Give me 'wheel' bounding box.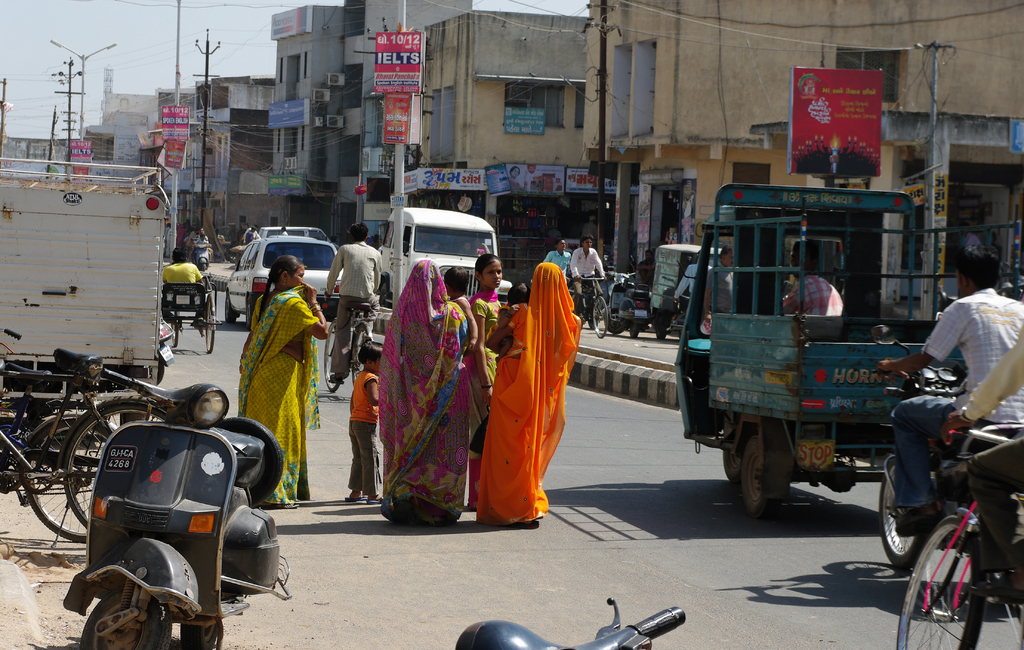
<region>199, 294, 223, 355</region>.
